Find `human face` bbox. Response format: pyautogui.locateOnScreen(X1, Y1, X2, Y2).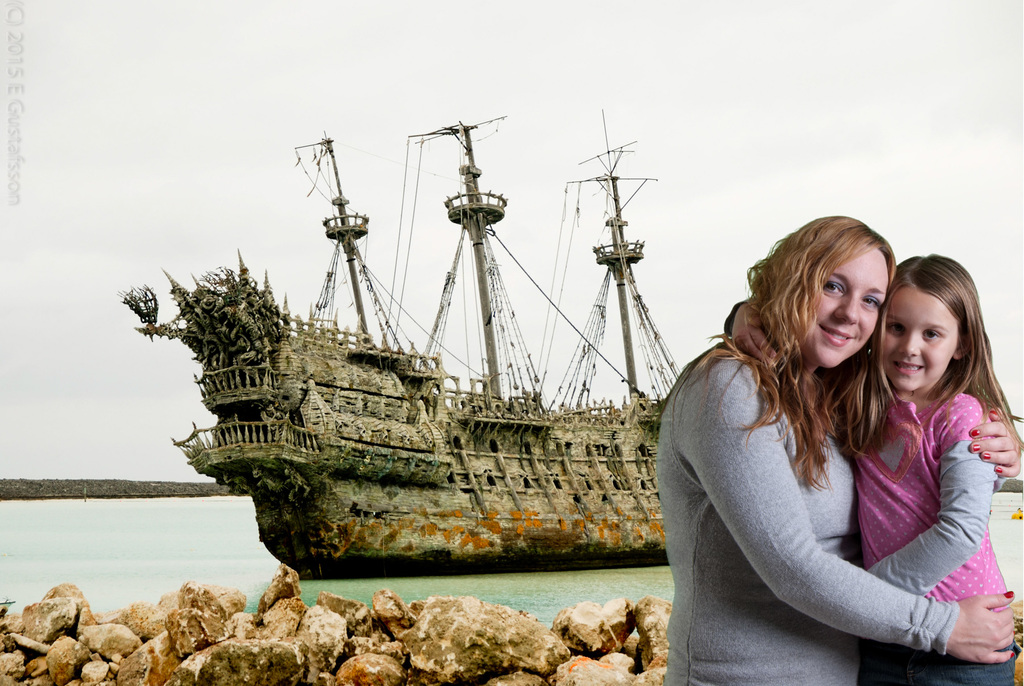
pyautogui.locateOnScreen(879, 289, 957, 389).
